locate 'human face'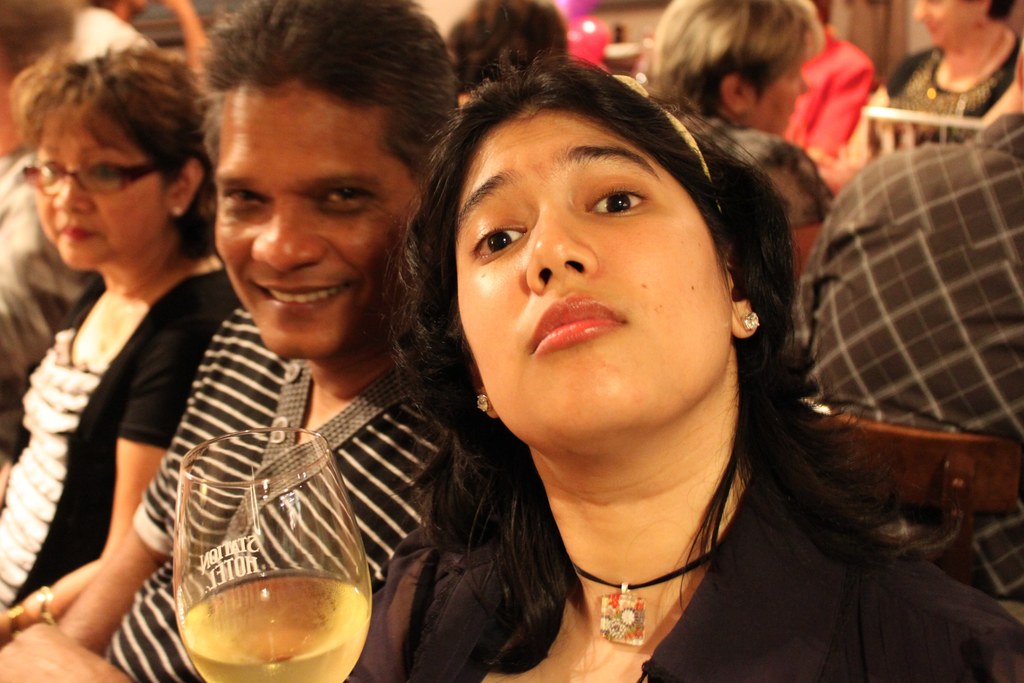
x1=911 y1=0 x2=977 y2=39
